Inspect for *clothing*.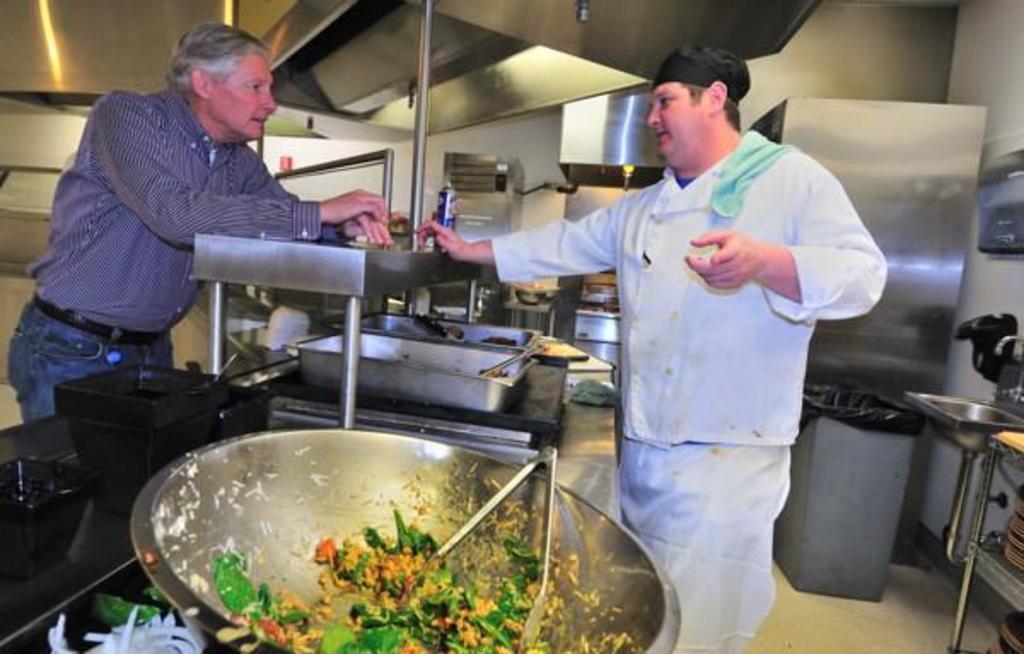
Inspection: region(20, 50, 375, 386).
